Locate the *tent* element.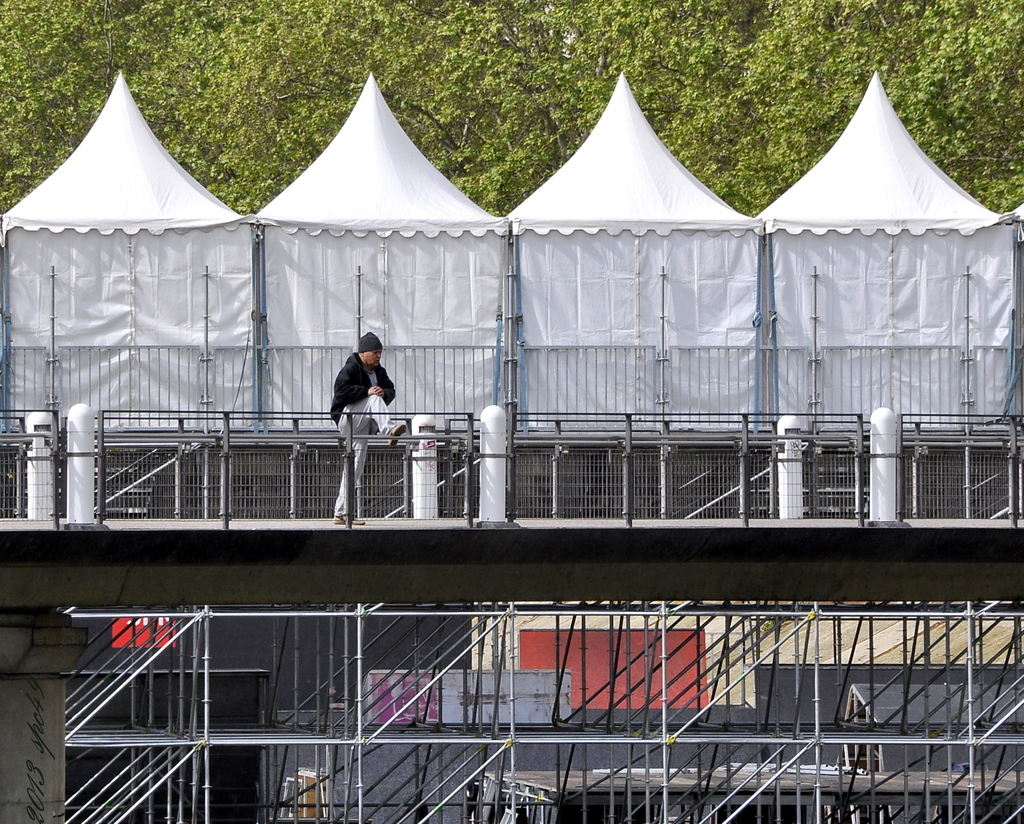
Element bbox: <bbox>759, 74, 1023, 433</bbox>.
